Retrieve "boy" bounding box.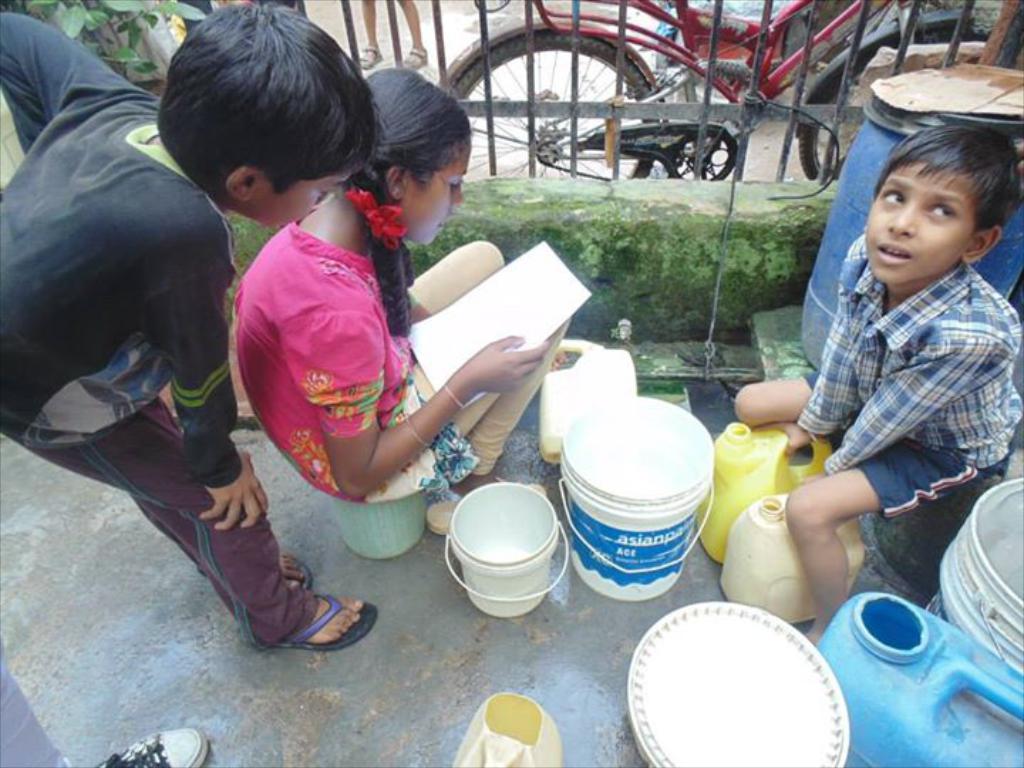
Bounding box: bbox(735, 115, 1023, 647).
